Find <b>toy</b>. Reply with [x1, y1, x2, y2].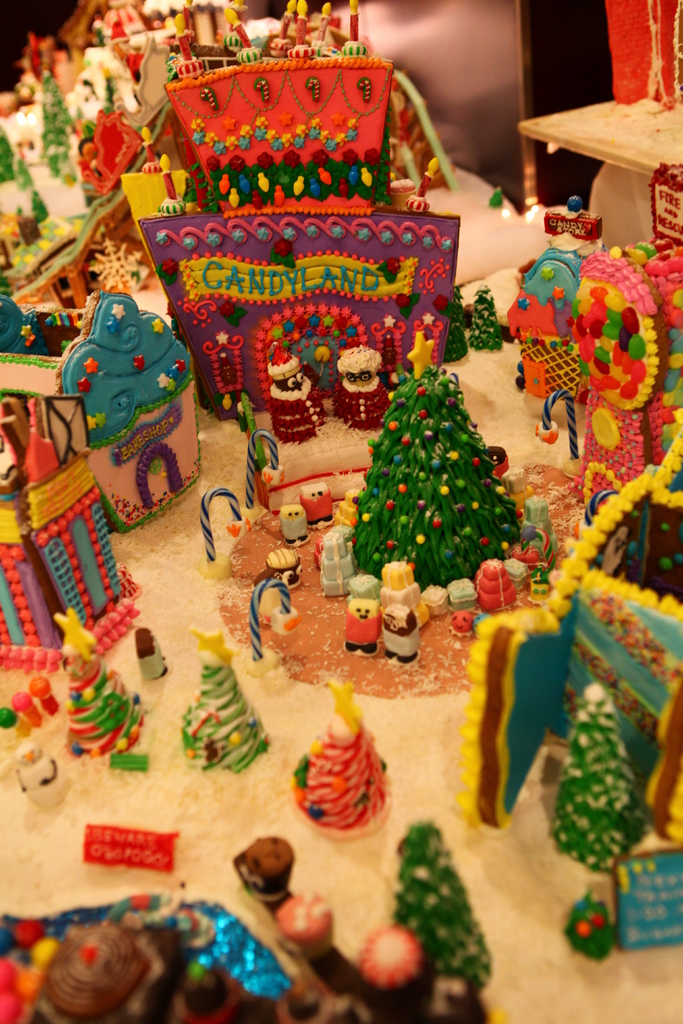
[51, 282, 201, 518].
